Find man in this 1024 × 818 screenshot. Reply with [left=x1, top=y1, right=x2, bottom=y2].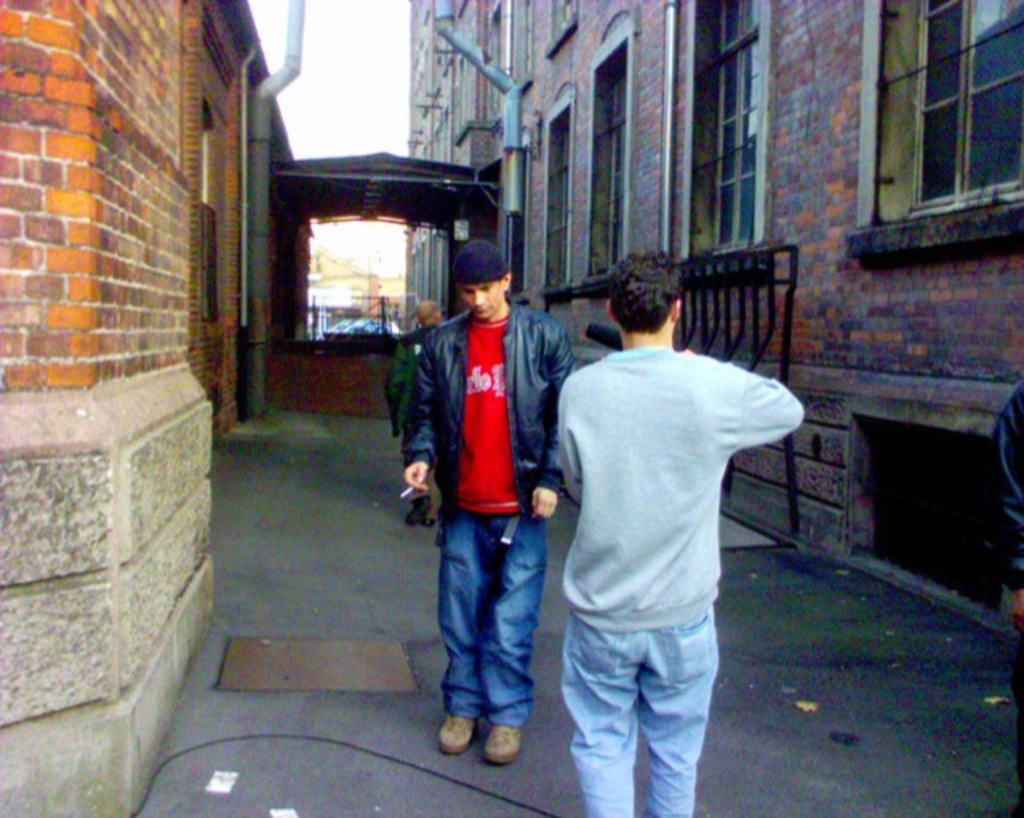
[left=514, top=239, right=784, bottom=802].
